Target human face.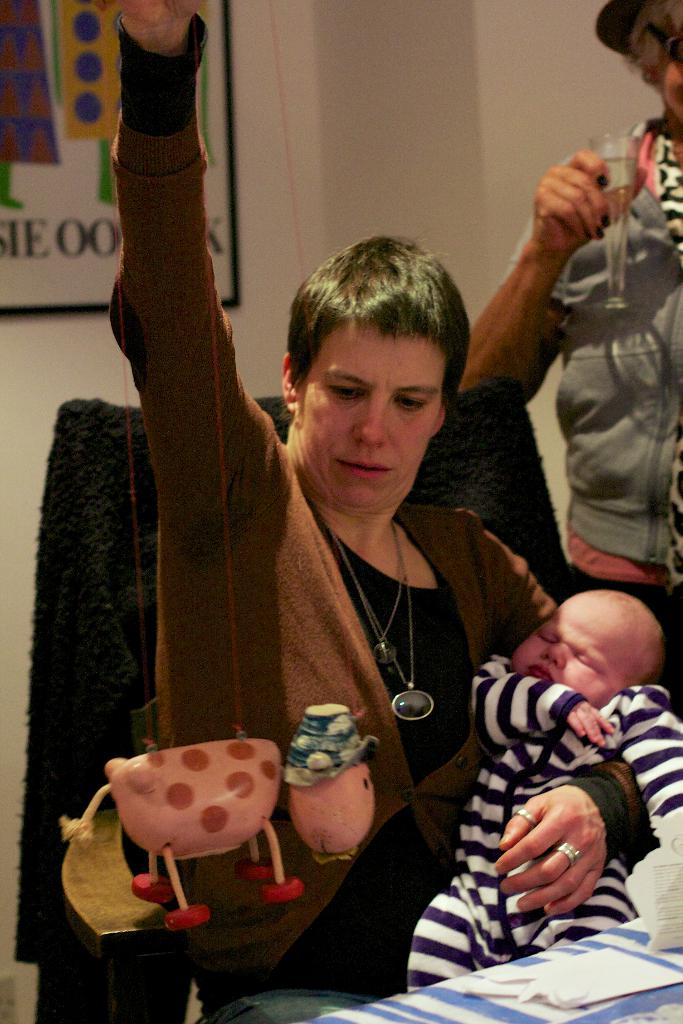
Target region: 293,323,442,511.
